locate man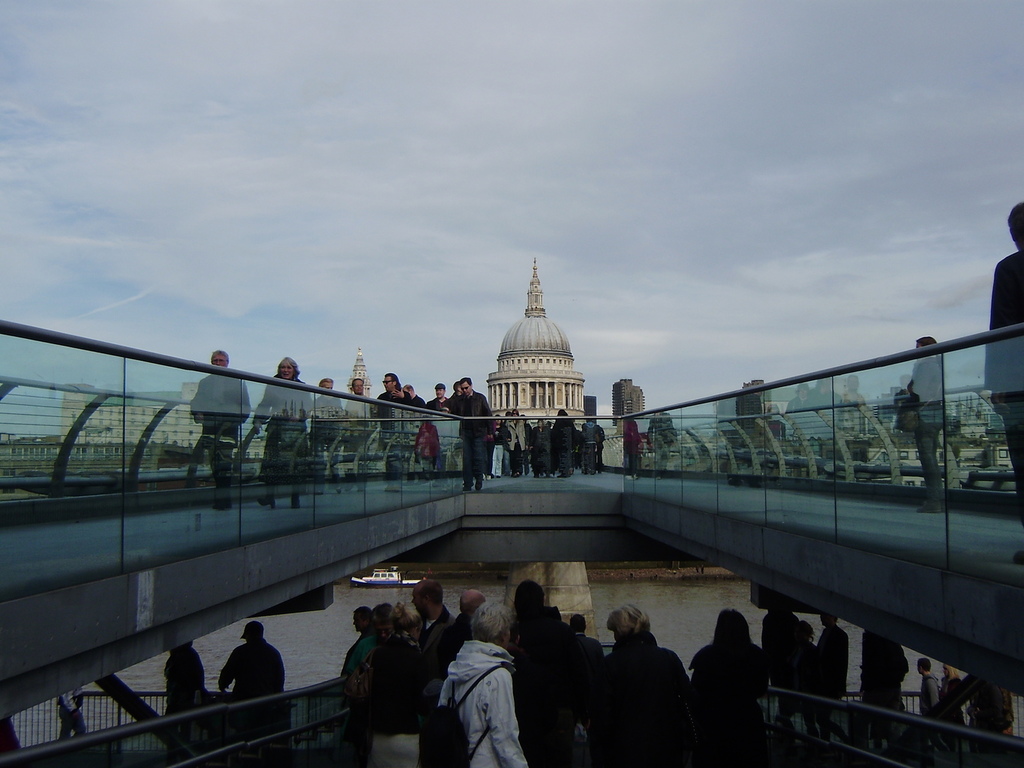
select_region(425, 380, 450, 413)
